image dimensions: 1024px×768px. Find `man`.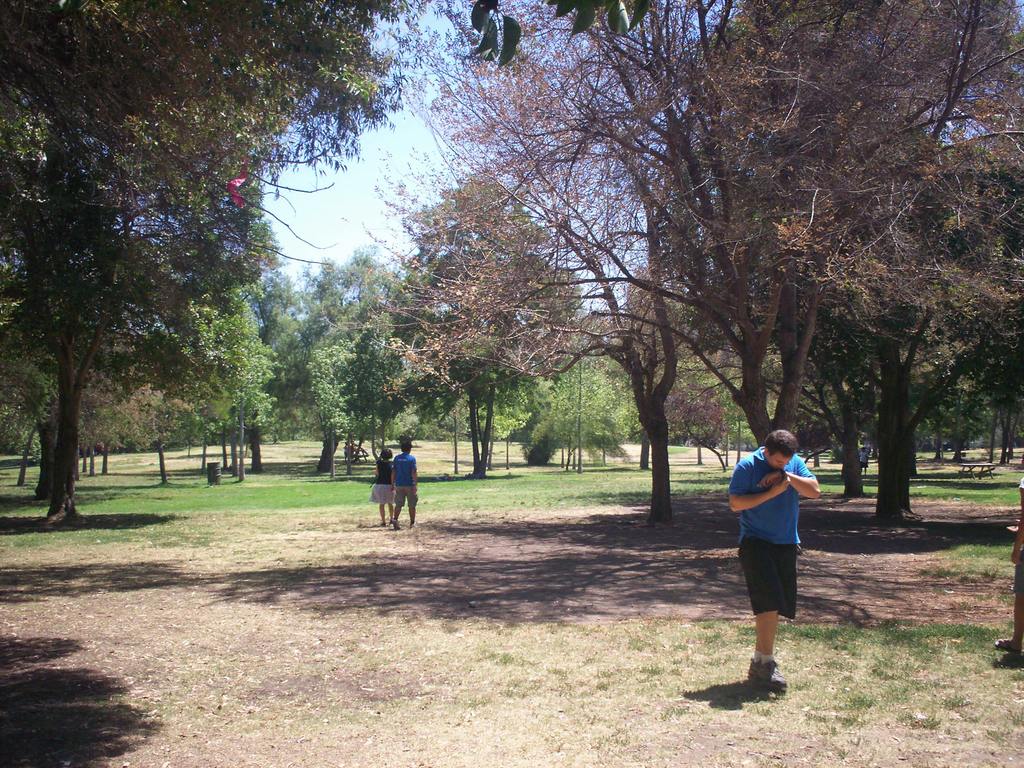
BBox(390, 441, 421, 530).
